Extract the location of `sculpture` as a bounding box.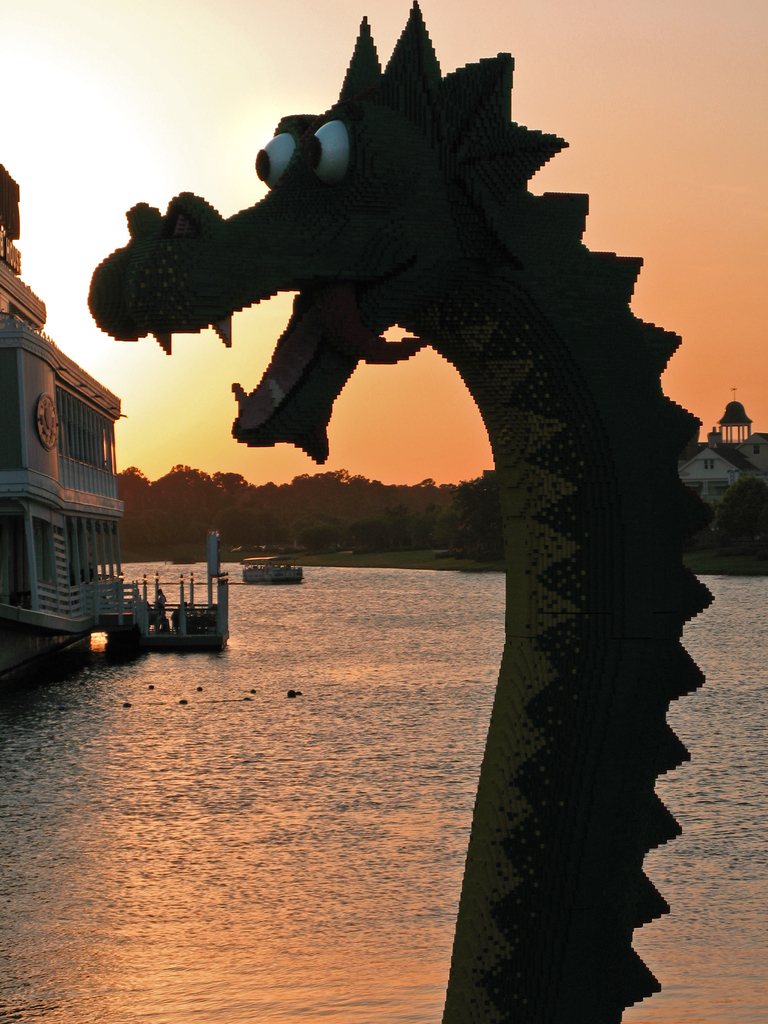
(86,0,721,1023).
